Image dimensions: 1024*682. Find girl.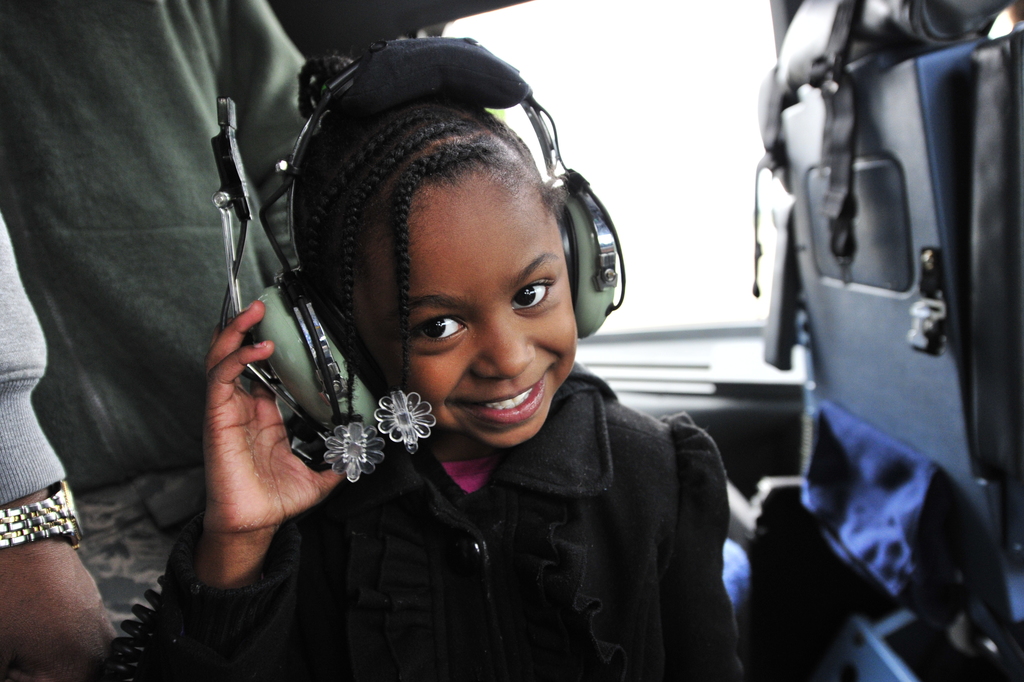
(159,33,733,678).
